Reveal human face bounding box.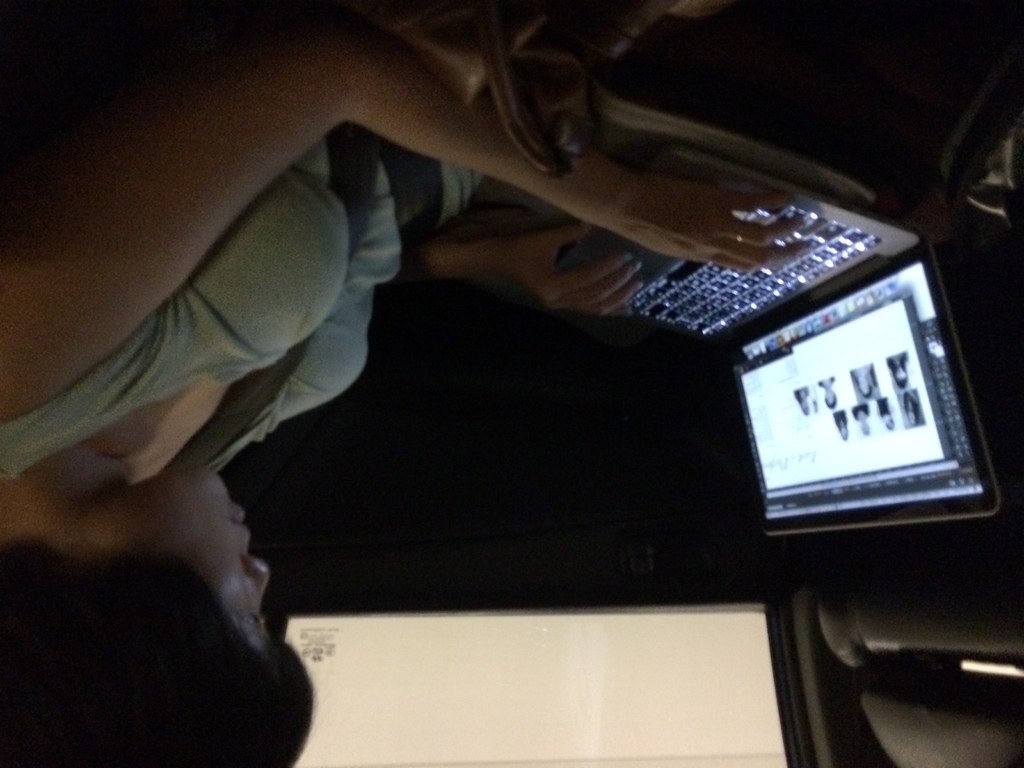
Revealed: (138,454,271,653).
